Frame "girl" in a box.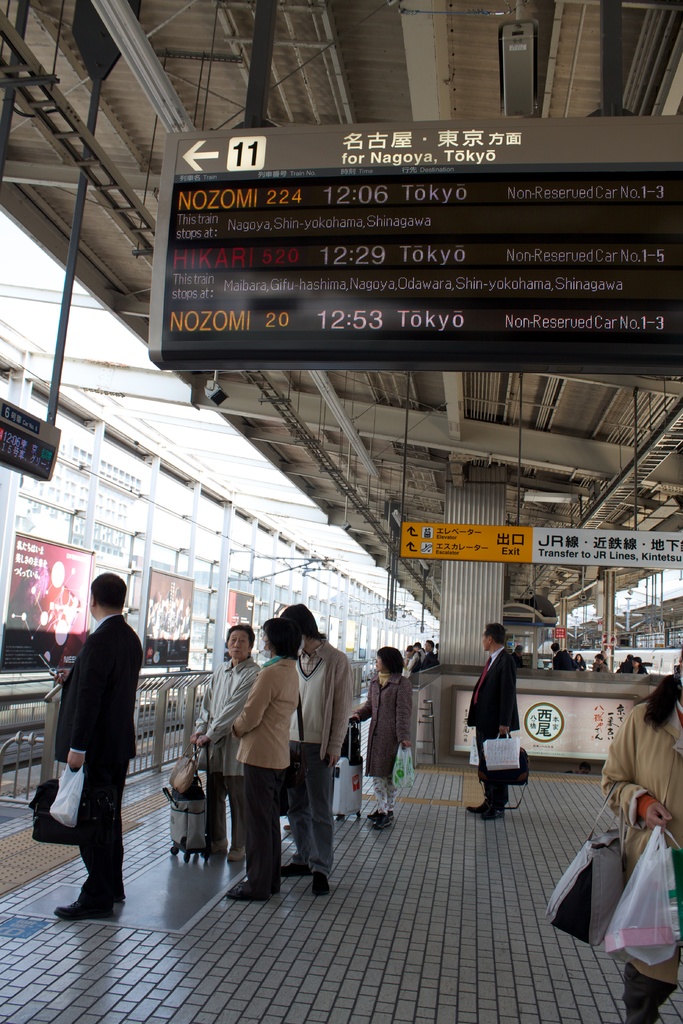
{"x1": 350, "y1": 645, "x2": 415, "y2": 830}.
